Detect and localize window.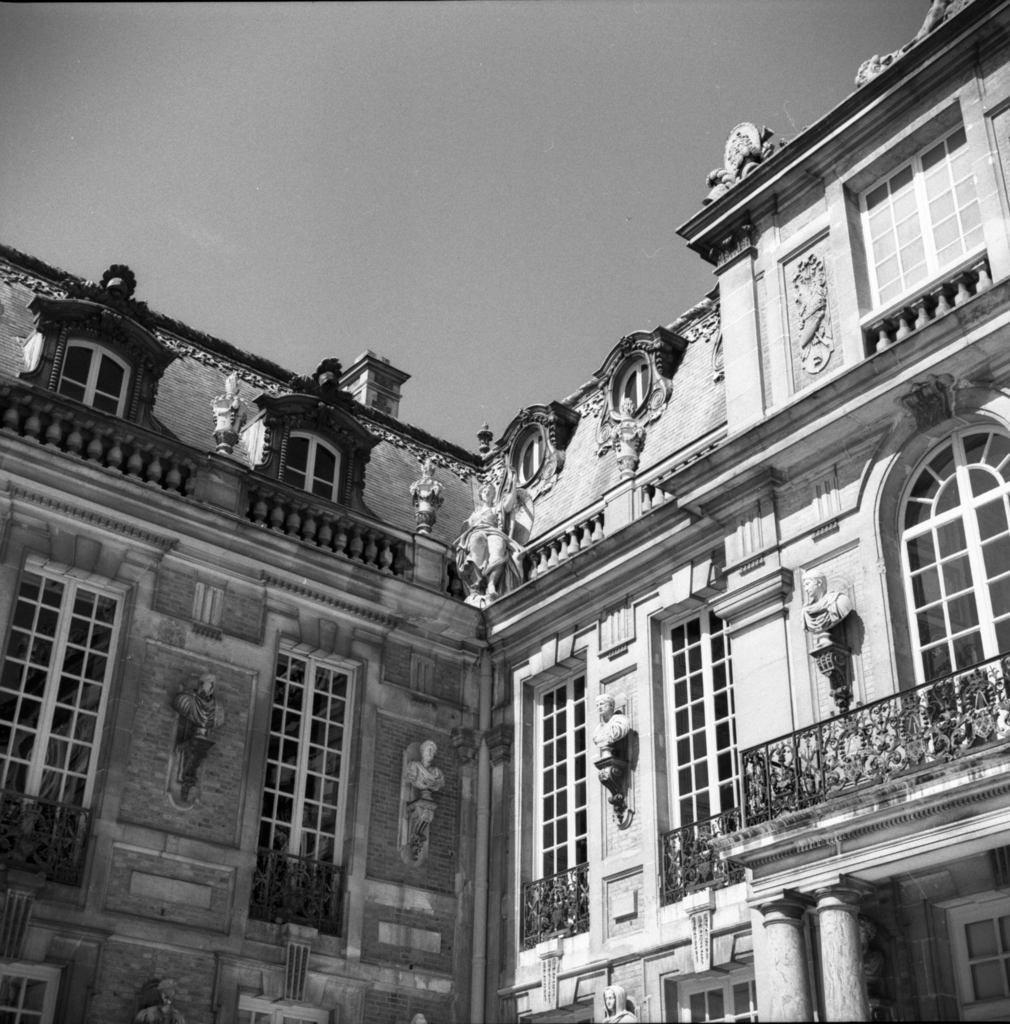
Localized at bbox=(280, 433, 340, 507).
